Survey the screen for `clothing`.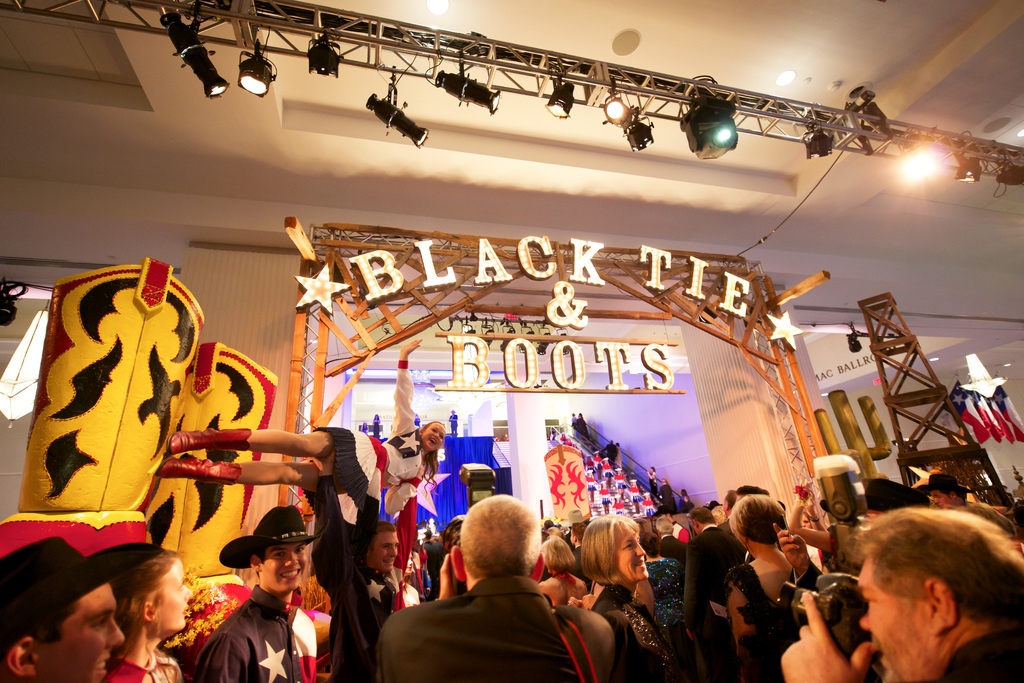
Survey found: 614, 449, 623, 467.
